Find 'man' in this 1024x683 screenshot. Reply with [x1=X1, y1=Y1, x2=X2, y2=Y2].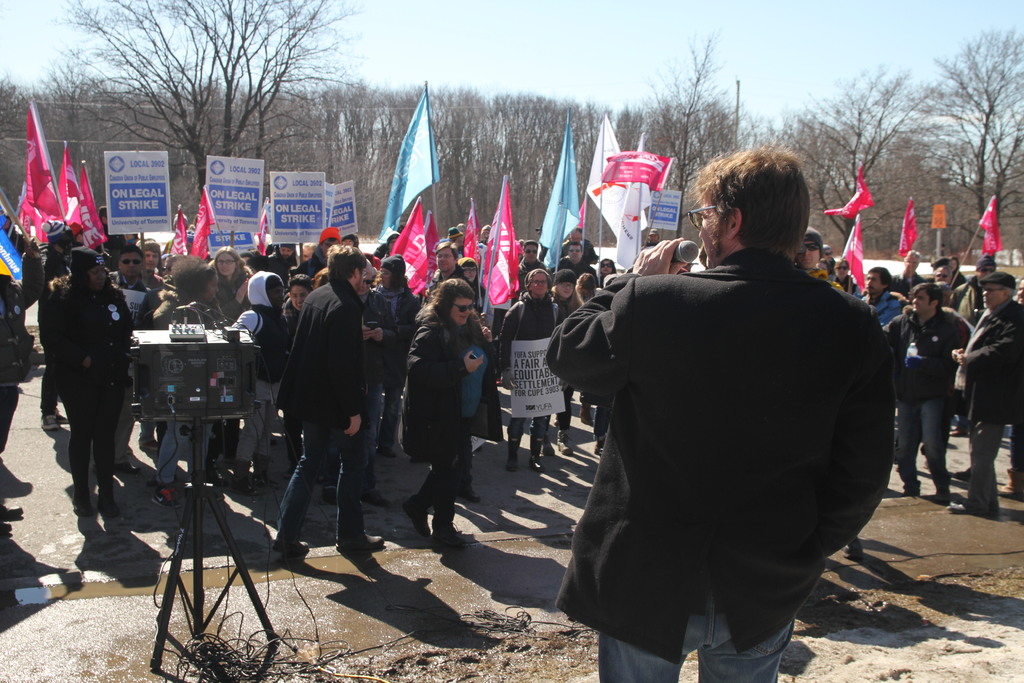
[x1=553, y1=149, x2=898, y2=668].
